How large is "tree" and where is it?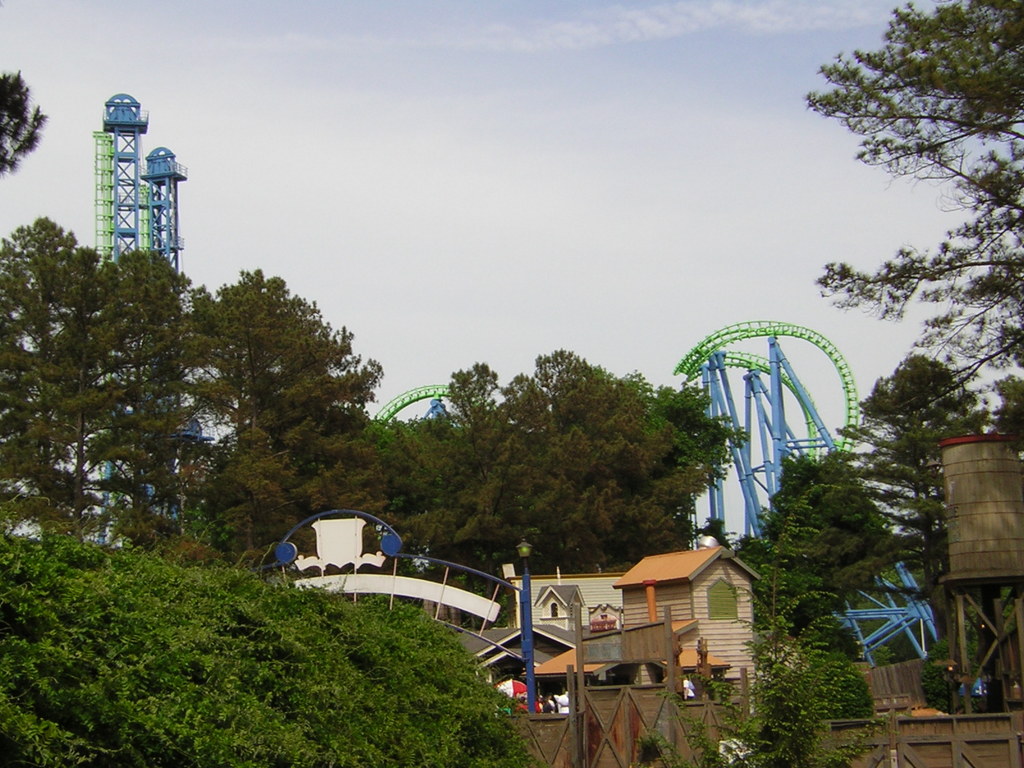
Bounding box: box(0, 202, 115, 540).
